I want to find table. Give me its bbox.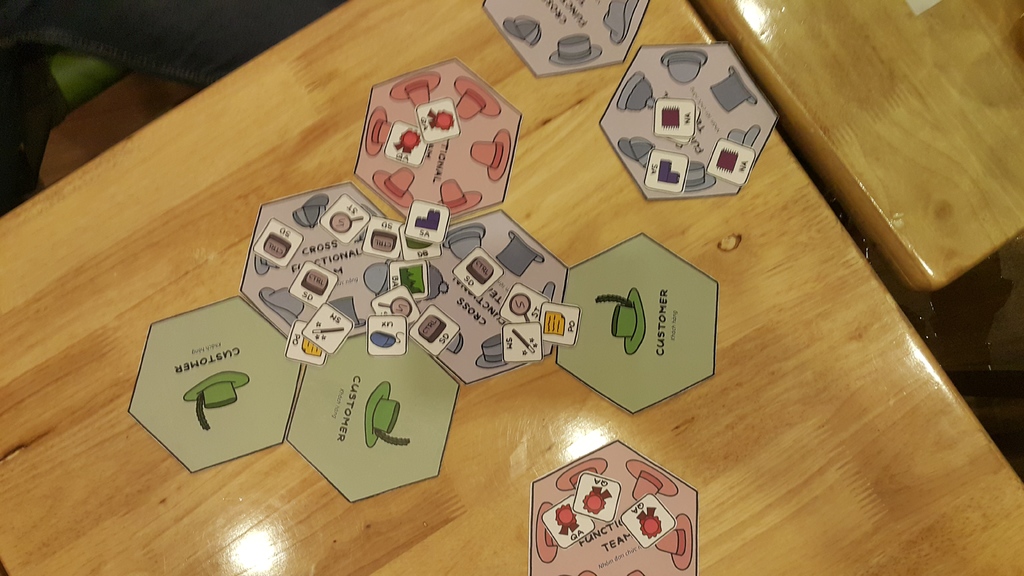
x1=0, y1=0, x2=1023, y2=575.
